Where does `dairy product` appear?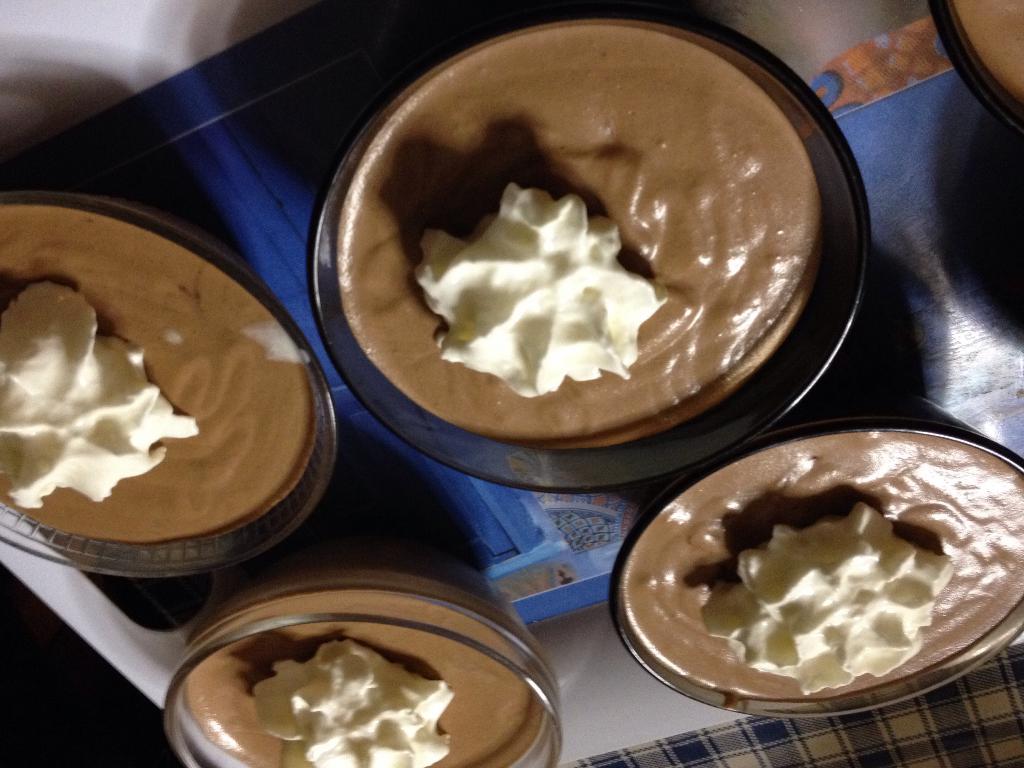
Appears at x1=244, y1=642, x2=469, y2=767.
